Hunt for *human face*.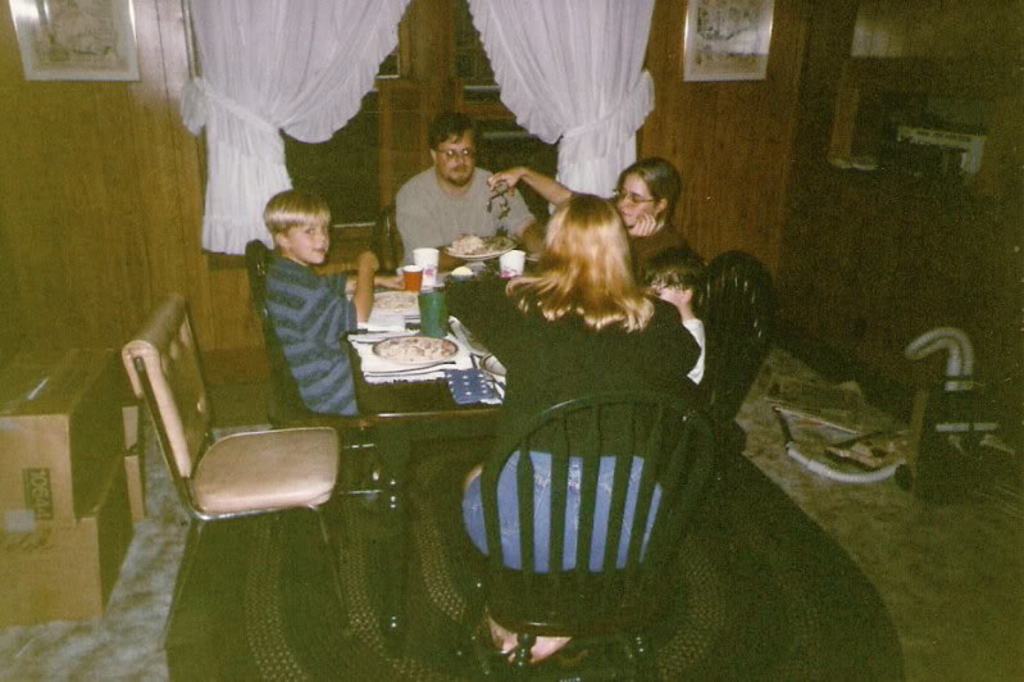
Hunted down at box(438, 136, 474, 185).
